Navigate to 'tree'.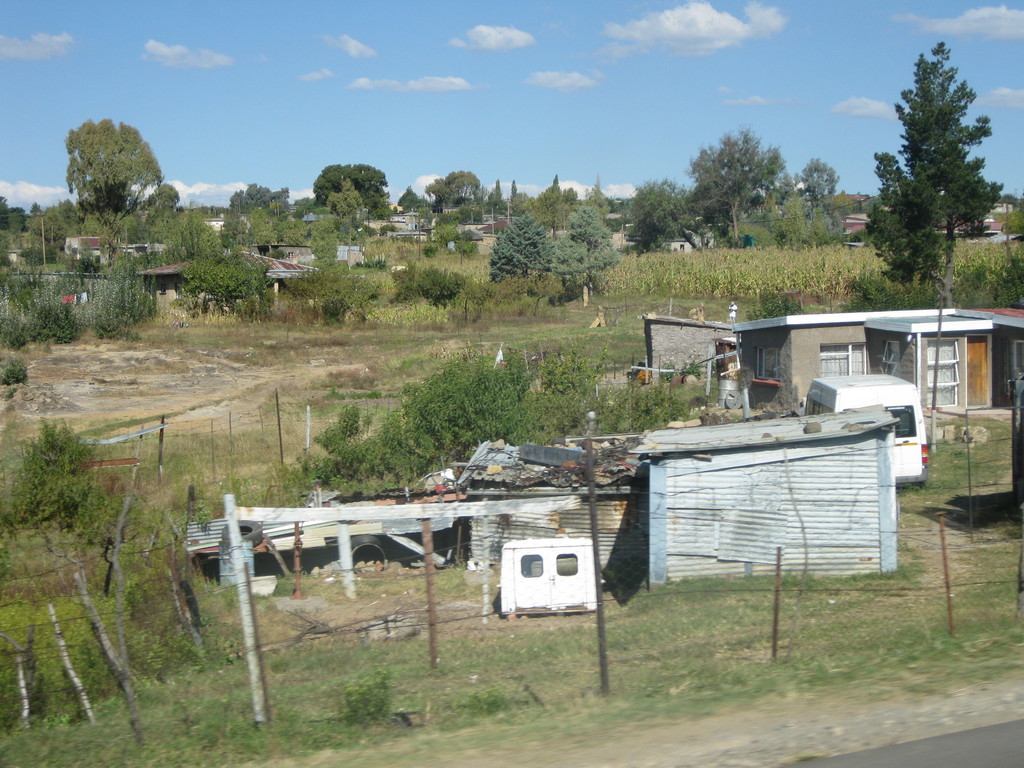
Navigation target: (486, 183, 506, 213).
